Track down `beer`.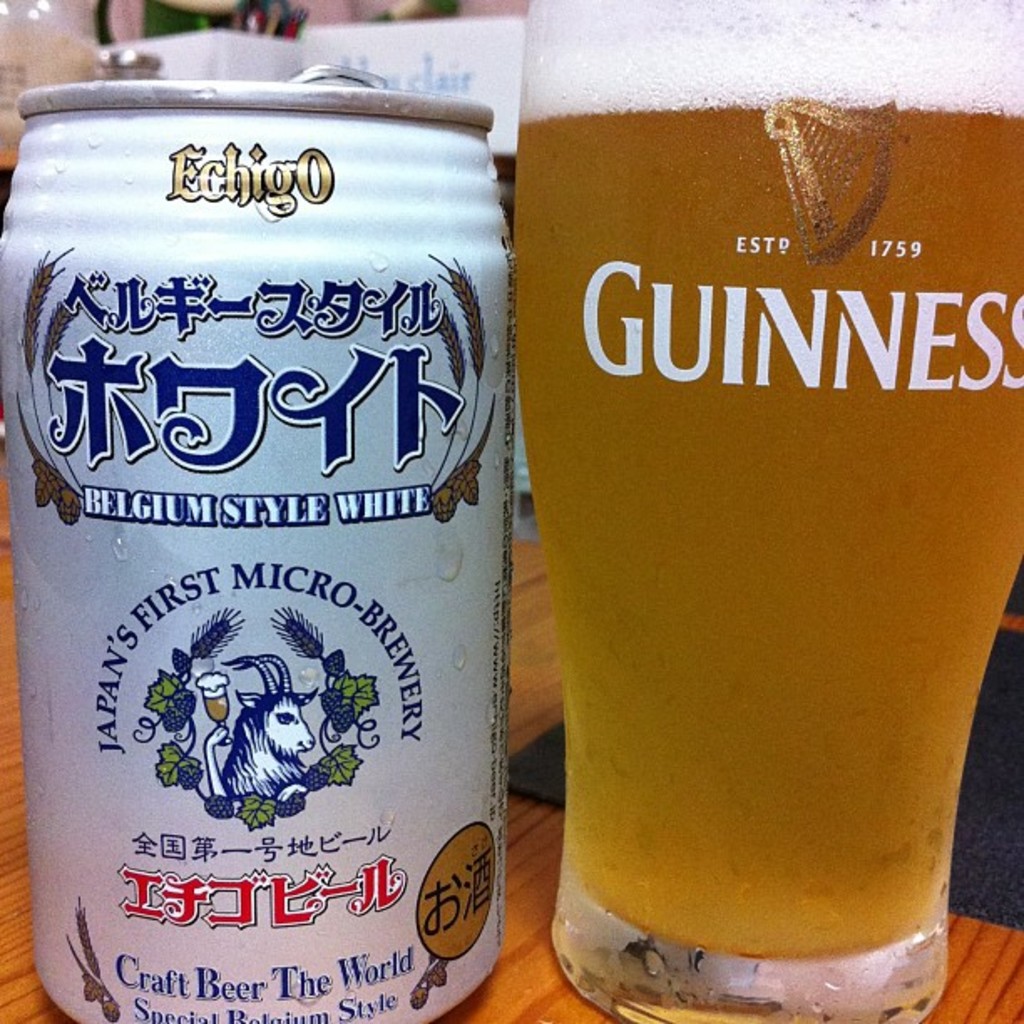
Tracked to 0, 79, 507, 1017.
